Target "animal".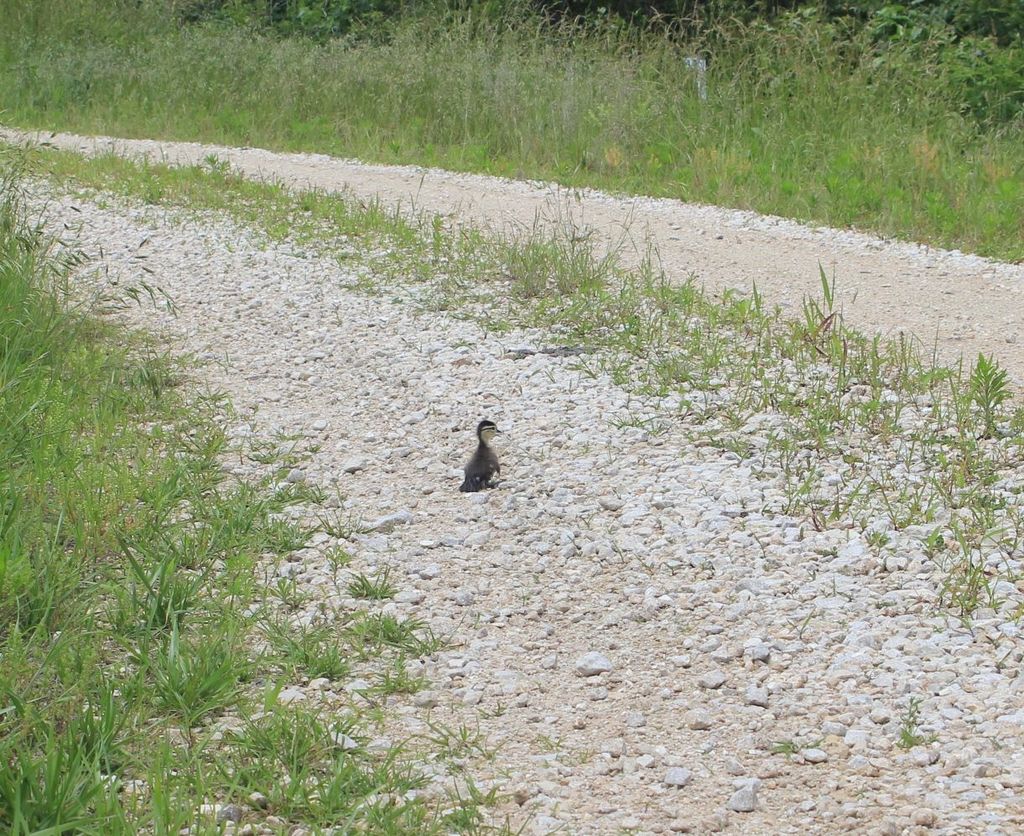
Target region: locate(459, 422, 501, 492).
